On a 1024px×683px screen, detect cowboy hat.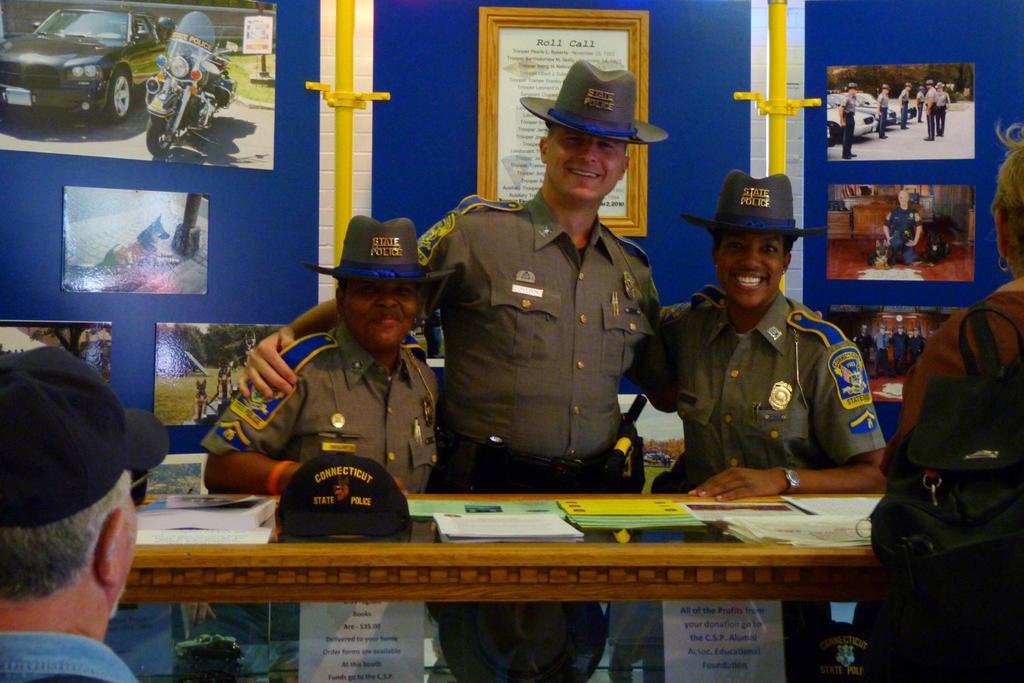
box=[515, 60, 664, 145].
